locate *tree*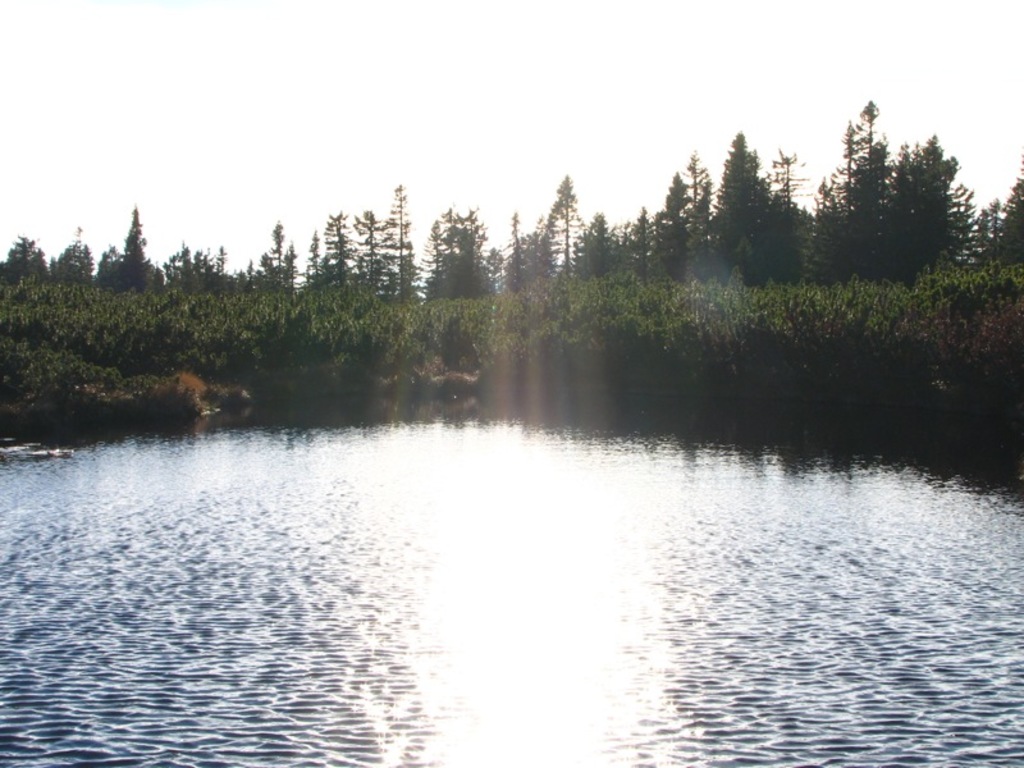
{"left": 566, "top": 205, "right": 612, "bottom": 284}
